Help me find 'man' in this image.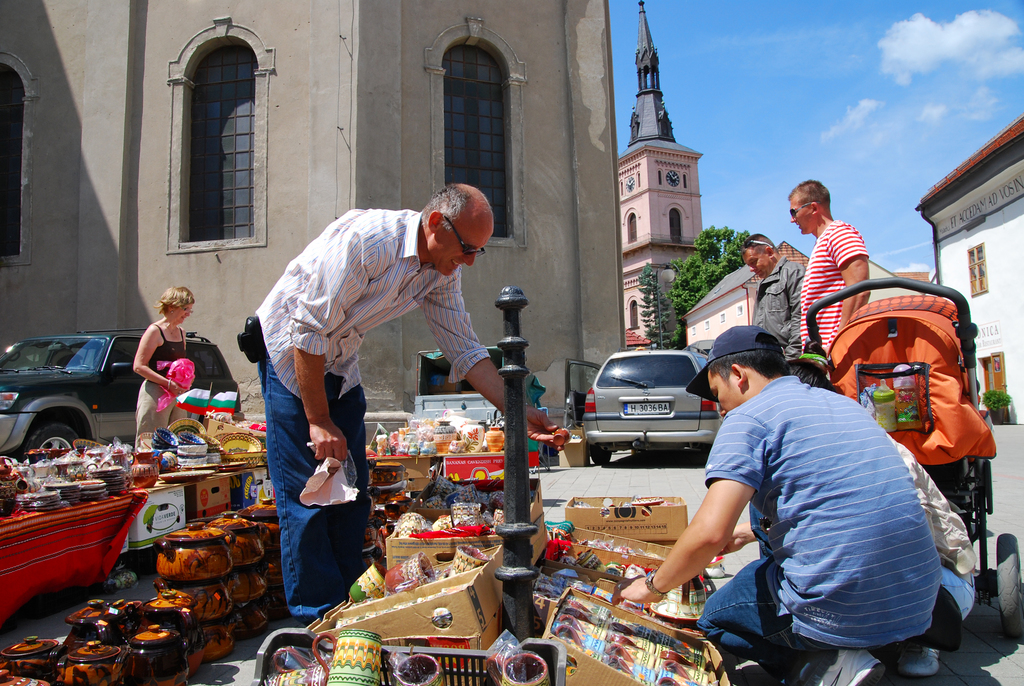
Found it: <bbox>785, 174, 872, 367</bbox>.
